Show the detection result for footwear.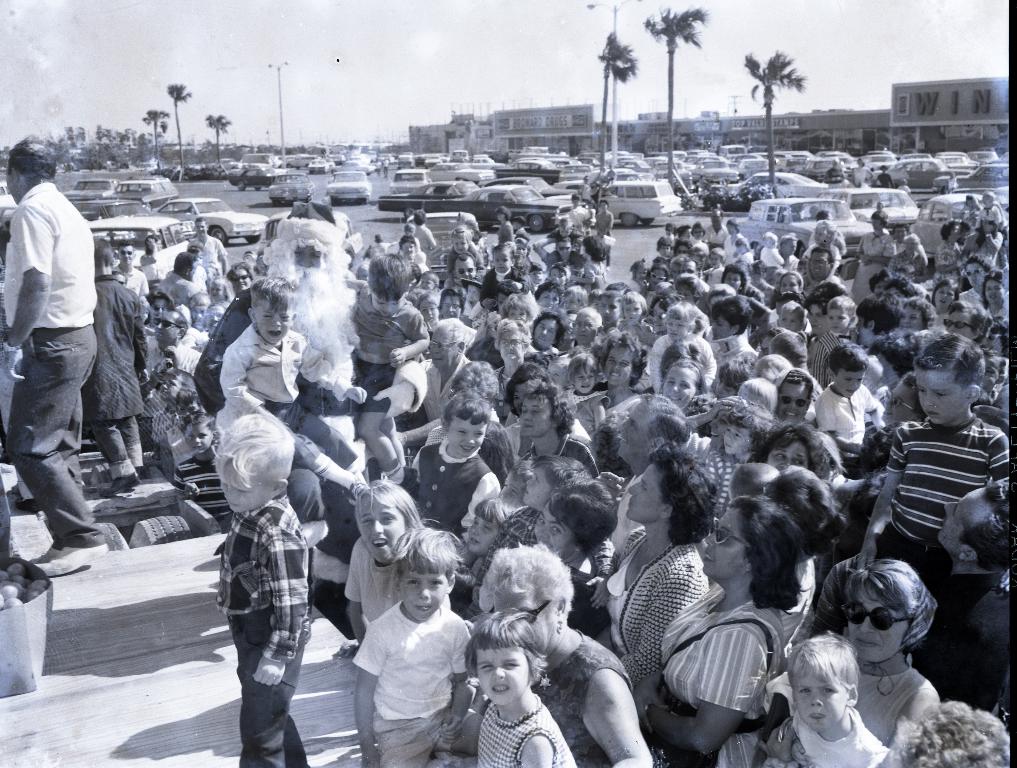
[x1=39, y1=544, x2=106, y2=577].
